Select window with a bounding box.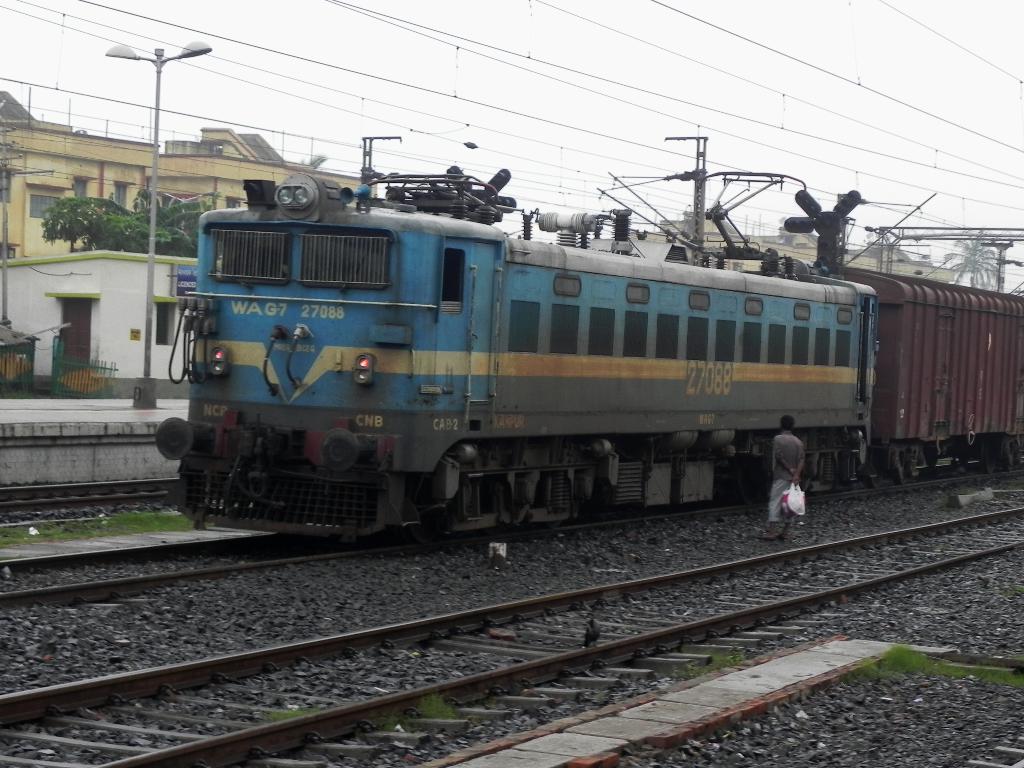
box=[768, 324, 788, 358].
